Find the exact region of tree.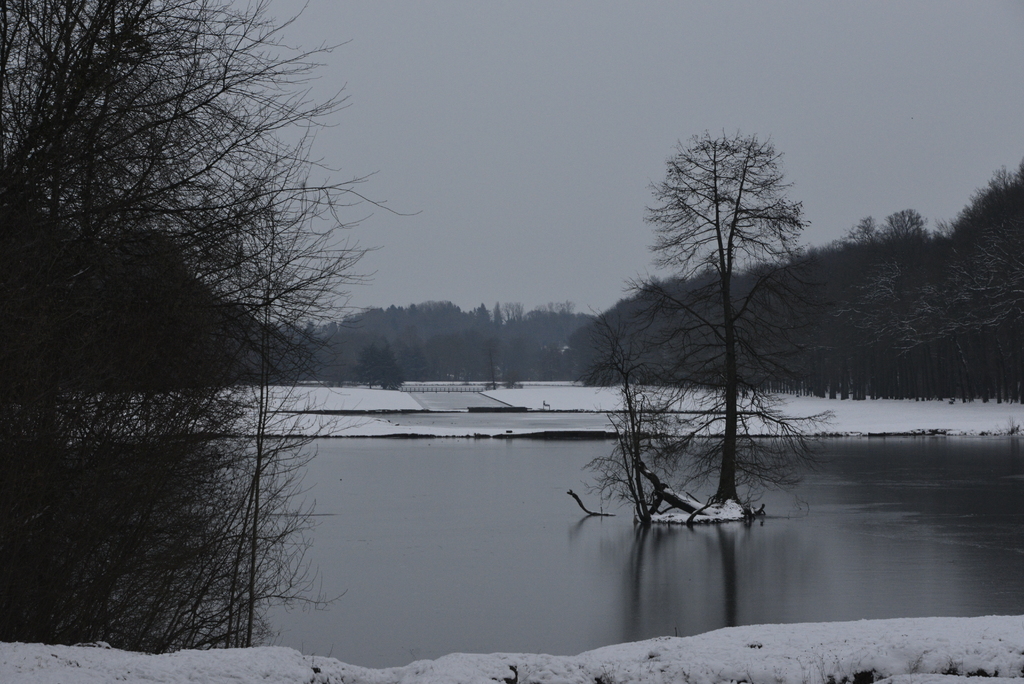
Exact region: 963 162 1023 209.
